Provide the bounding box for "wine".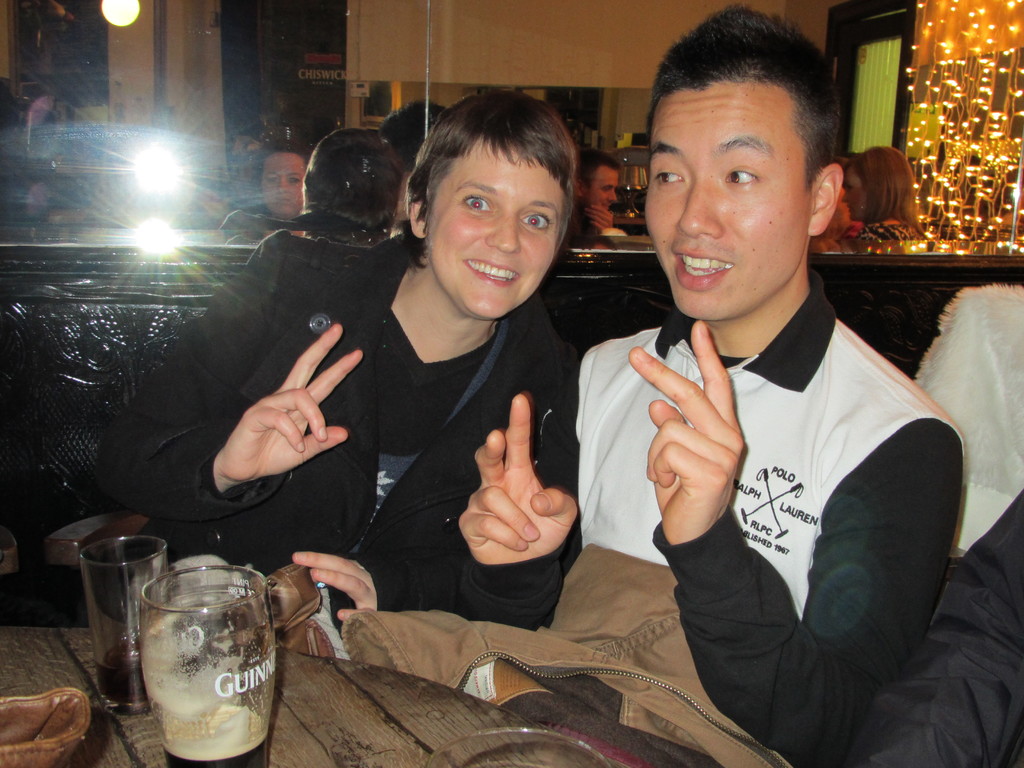
box(92, 641, 148, 705).
